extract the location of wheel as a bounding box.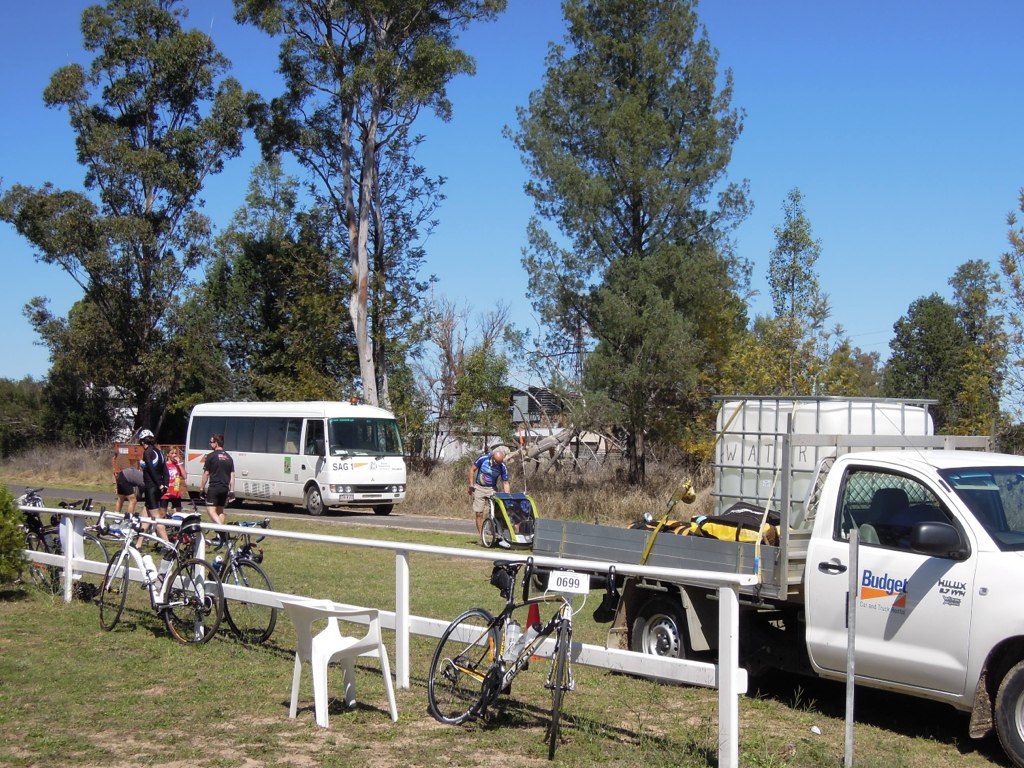
{"left": 434, "top": 624, "right": 515, "bottom": 733}.
